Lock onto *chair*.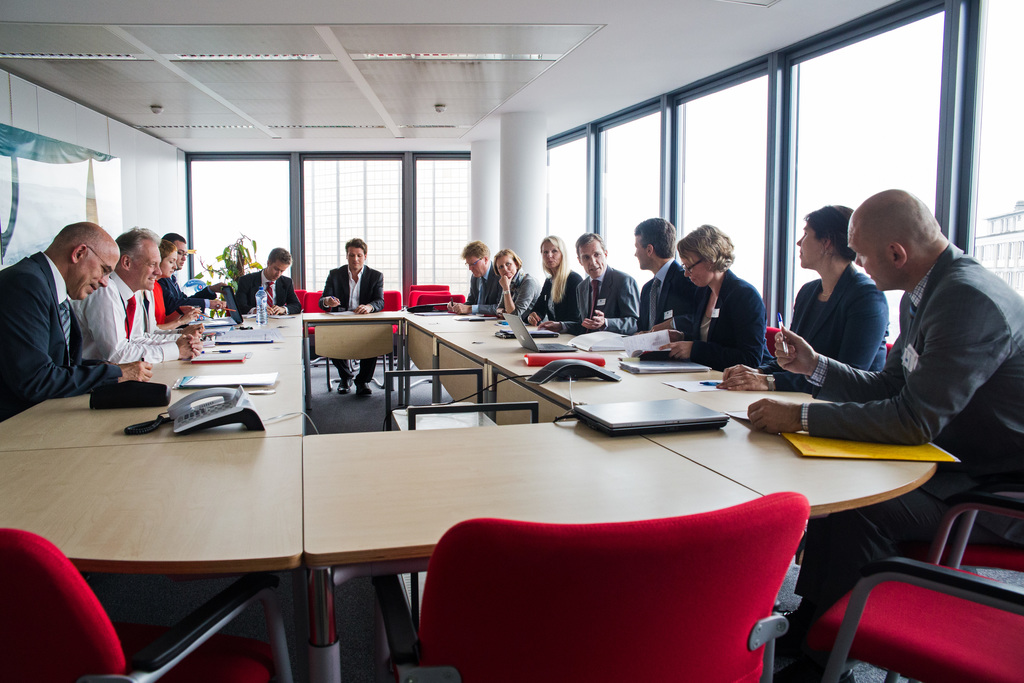
Locked: pyautogui.locateOnScreen(765, 327, 787, 363).
